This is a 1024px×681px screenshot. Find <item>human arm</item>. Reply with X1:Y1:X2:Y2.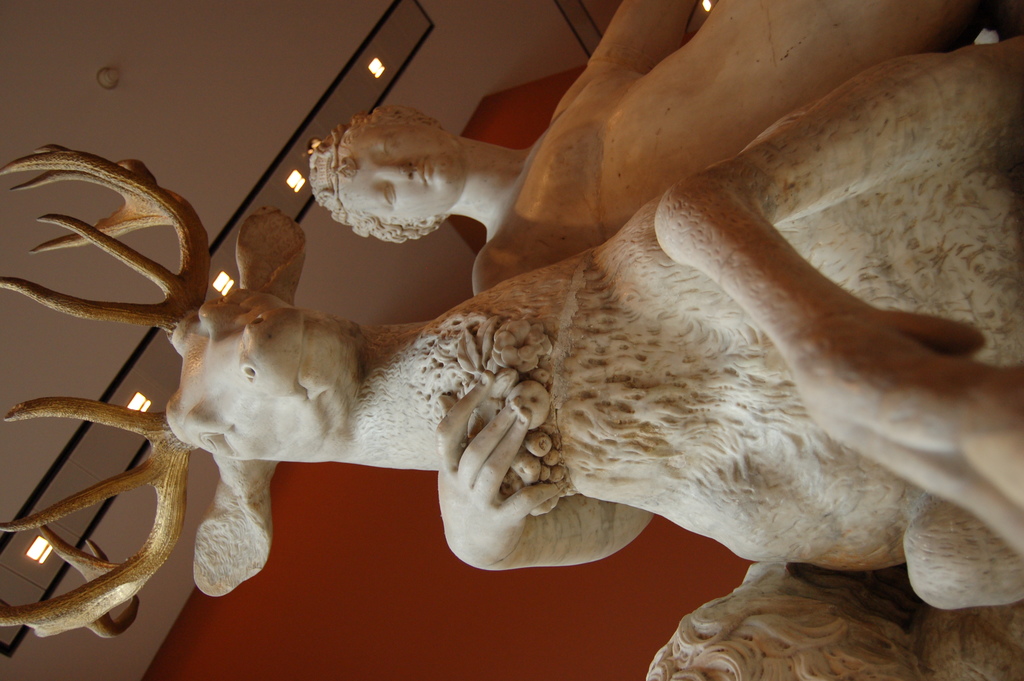
442:251:651:570.
